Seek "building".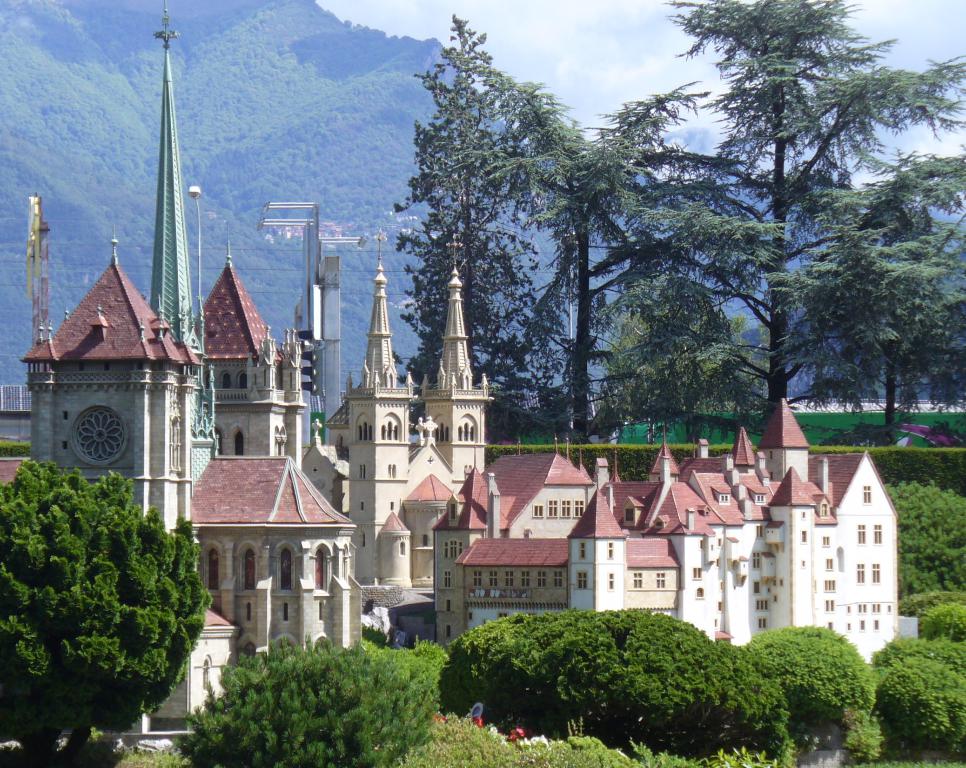
<bbox>263, 221, 344, 238</bbox>.
